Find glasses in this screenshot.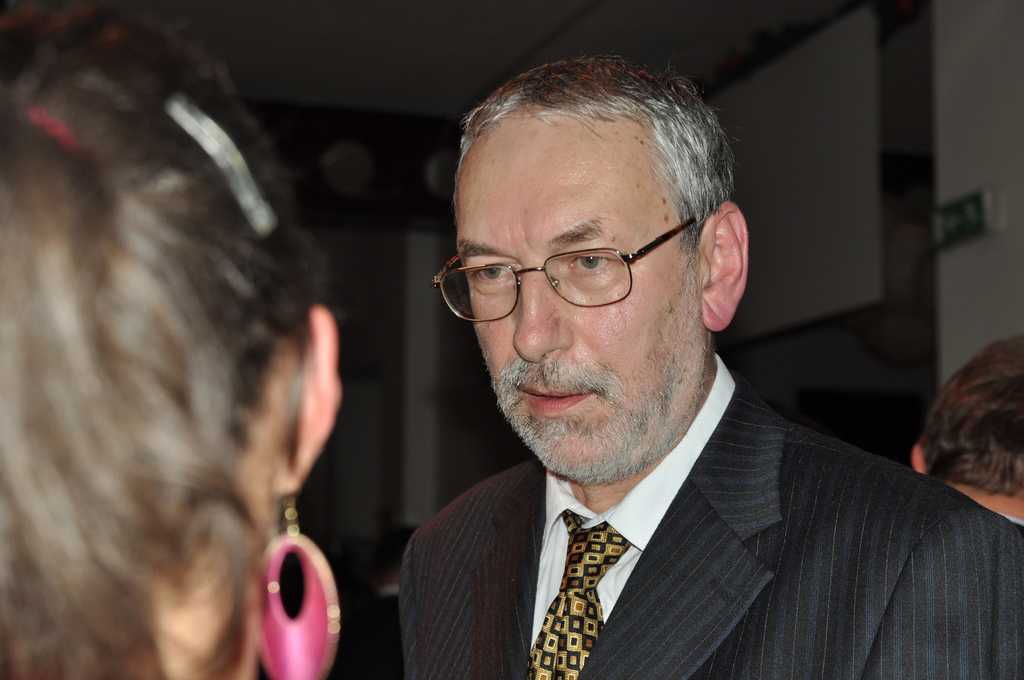
The bounding box for glasses is Rect(452, 221, 717, 312).
